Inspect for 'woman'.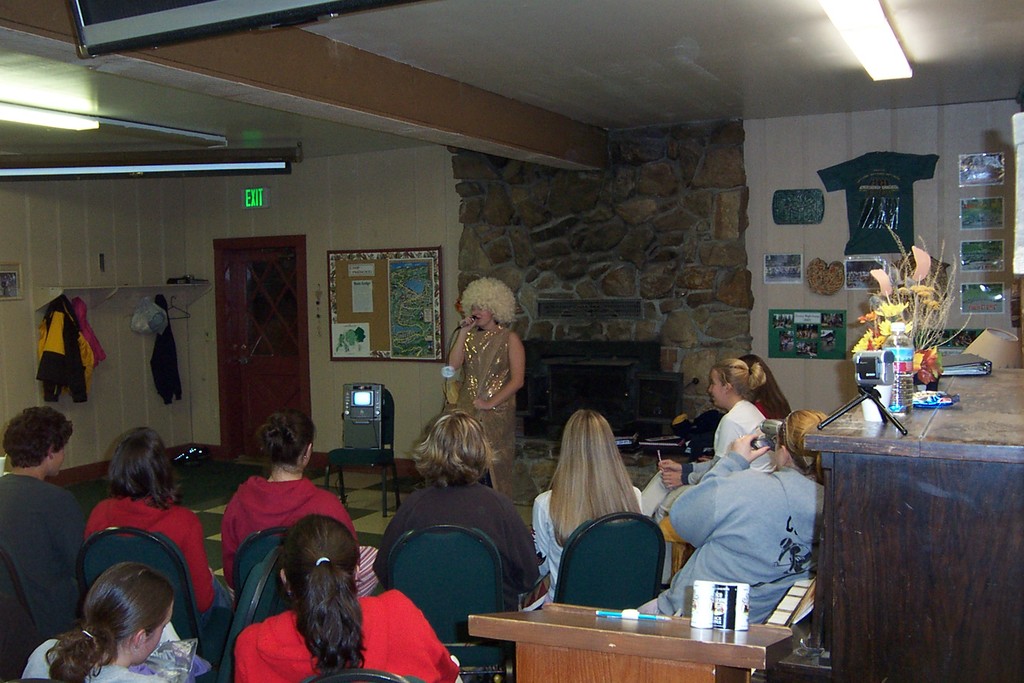
Inspection: crop(67, 430, 211, 655).
